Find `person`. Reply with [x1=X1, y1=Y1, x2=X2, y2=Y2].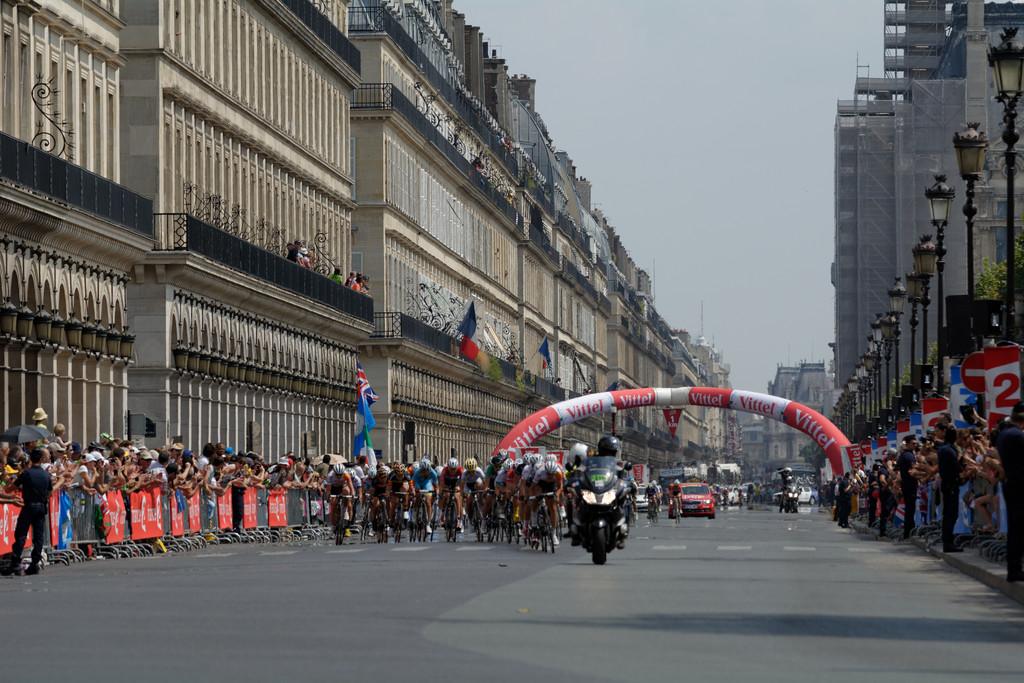
[x1=460, y1=454, x2=481, y2=518].
